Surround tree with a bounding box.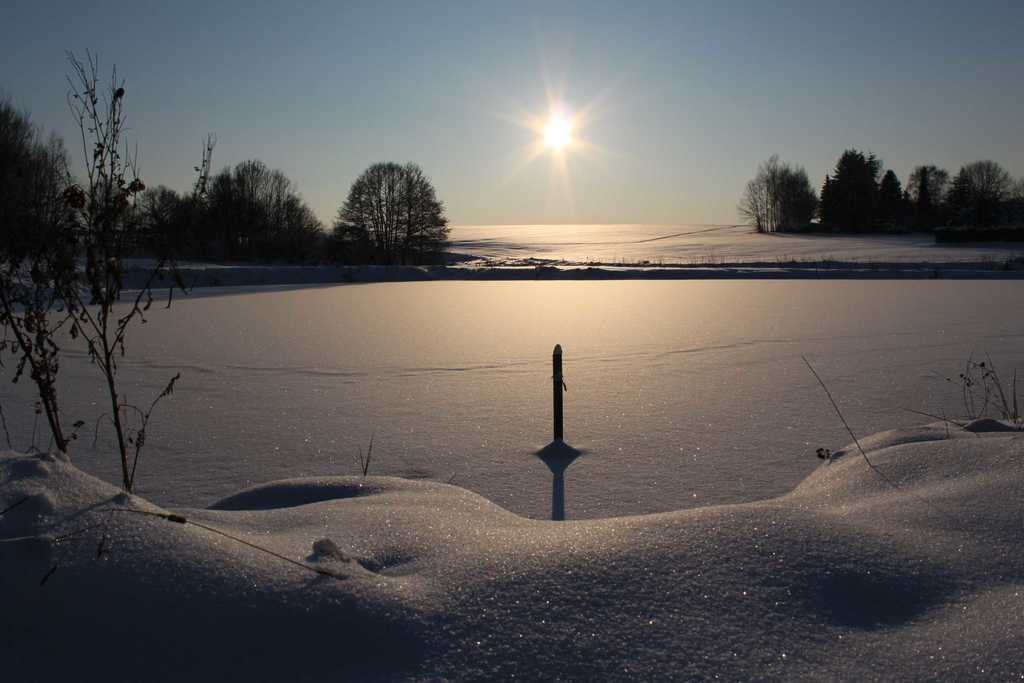
rect(335, 149, 452, 267).
